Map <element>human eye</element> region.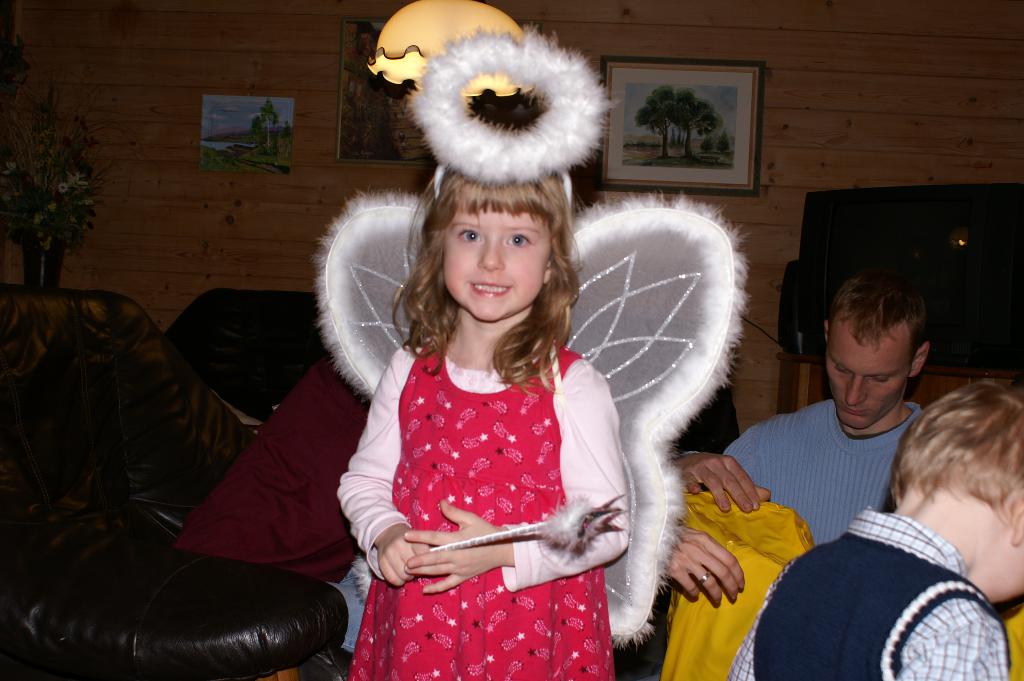
Mapped to <region>502, 228, 534, 250</region>.
